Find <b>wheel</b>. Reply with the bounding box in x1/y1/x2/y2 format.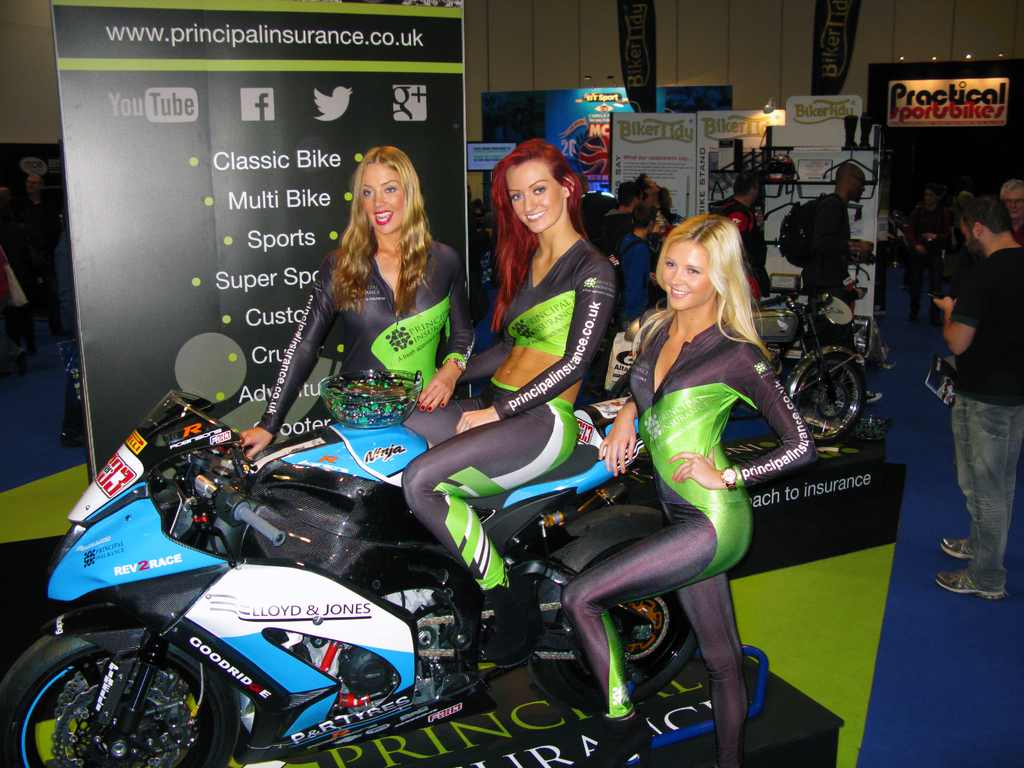
538/503/697/708.
